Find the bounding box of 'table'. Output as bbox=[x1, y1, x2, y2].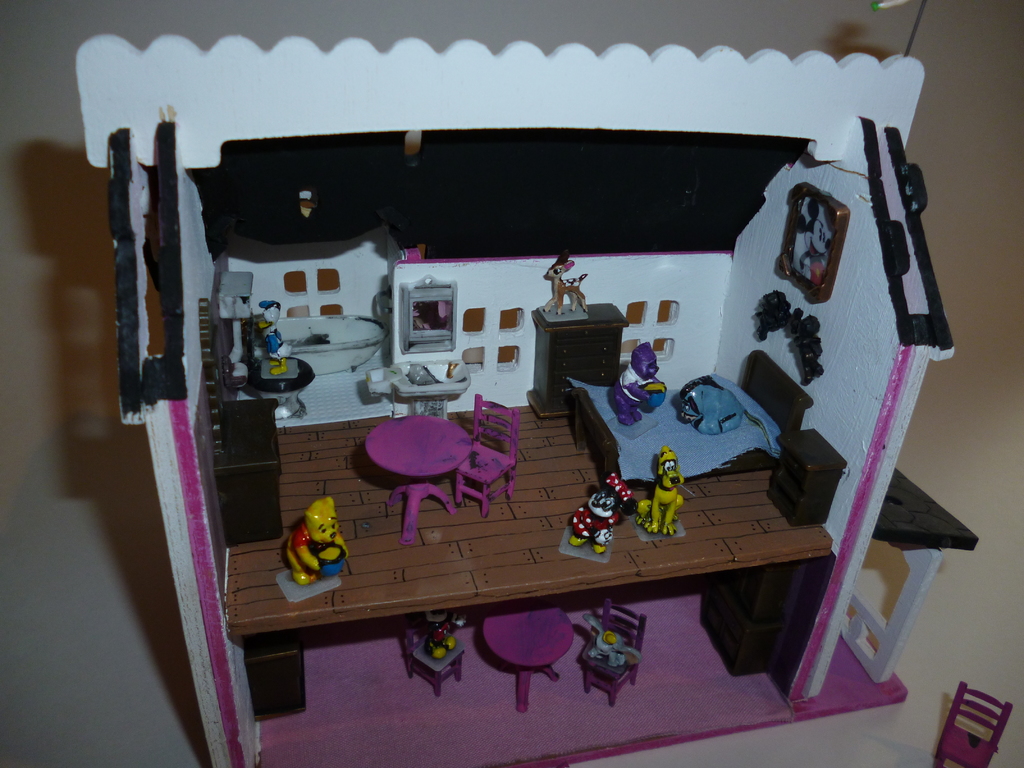
bbox=[364, 409, 479, 539].
